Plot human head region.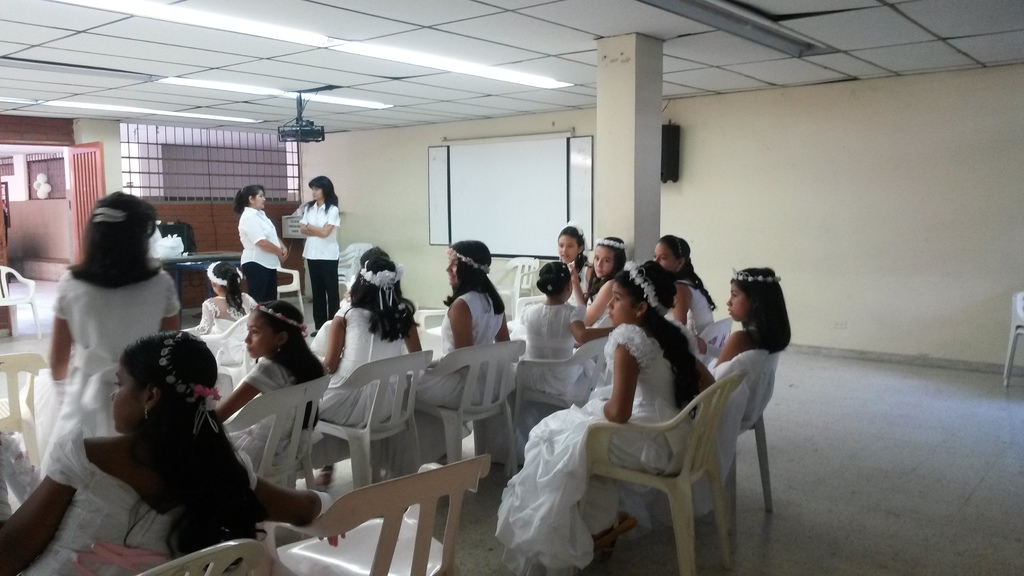
Plotted at 728/265/783/319.
